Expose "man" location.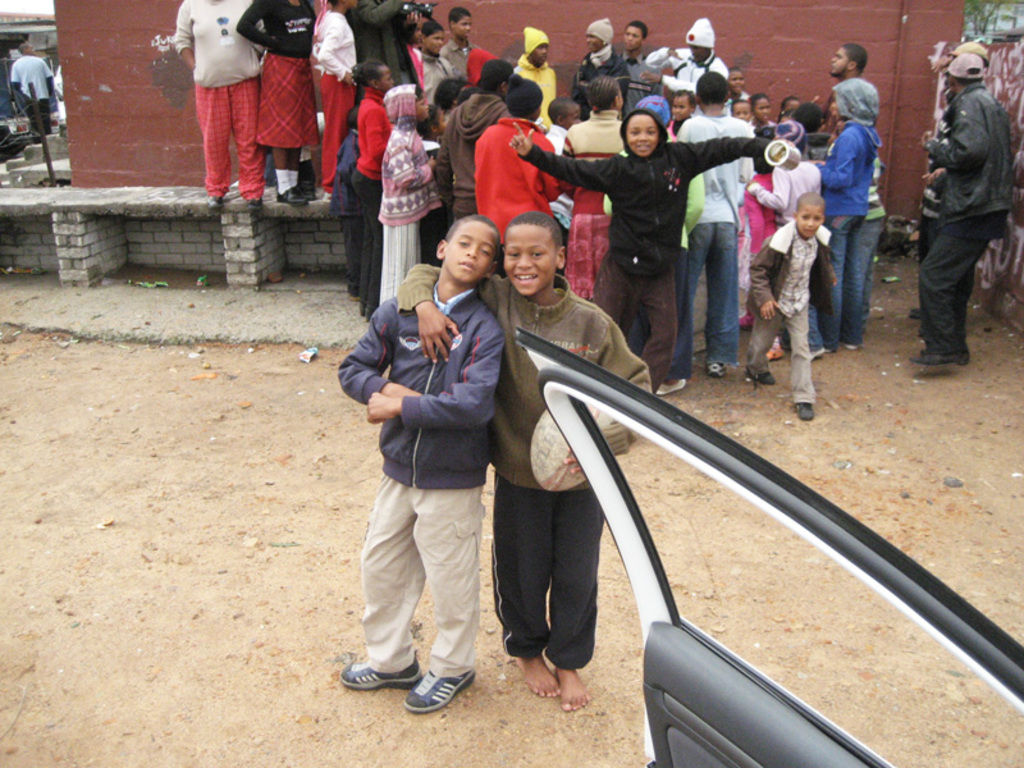
Exposed at bbox(913, 47, 1021, 381).
